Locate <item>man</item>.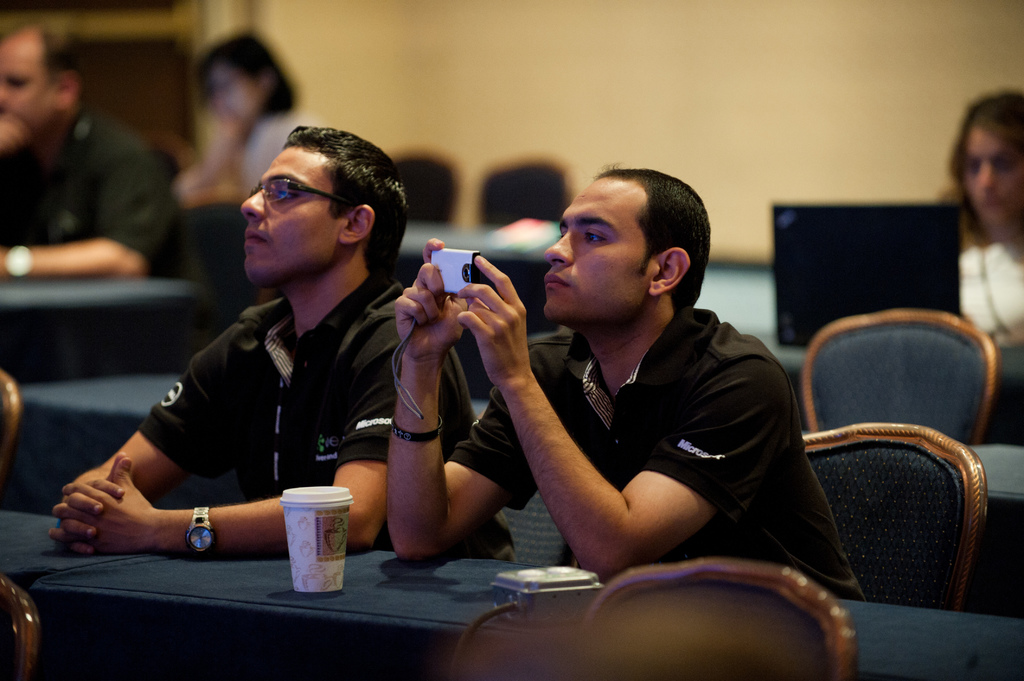
Bounding box: box(53, 125, 525, 566).
